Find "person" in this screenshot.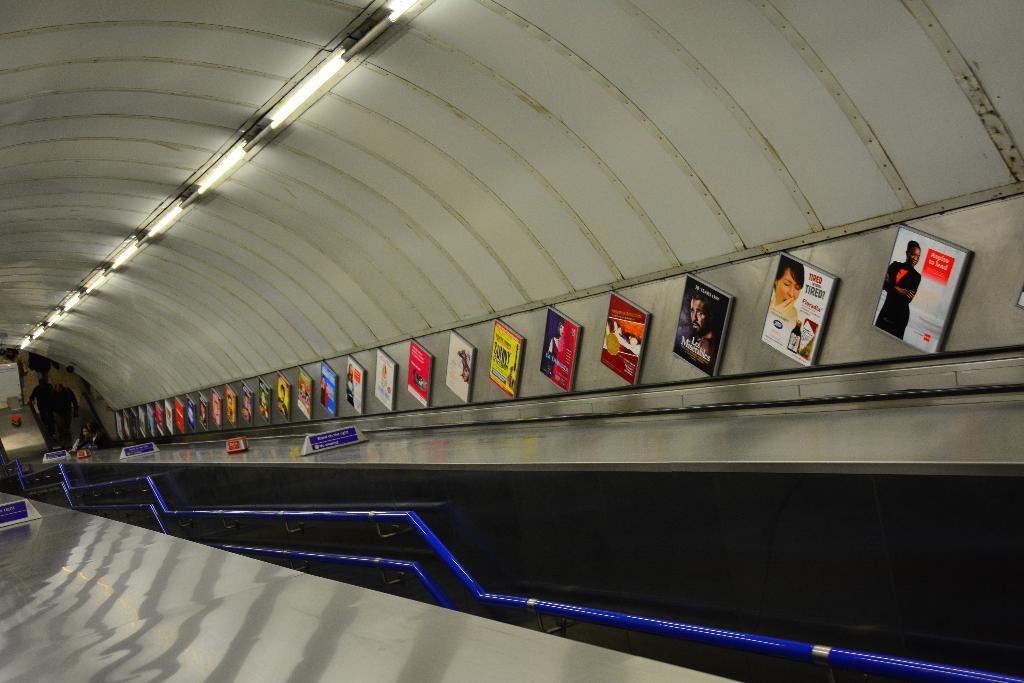
The bounding box for "person" is x1=33, y1=374, x2=54, y2=448.
